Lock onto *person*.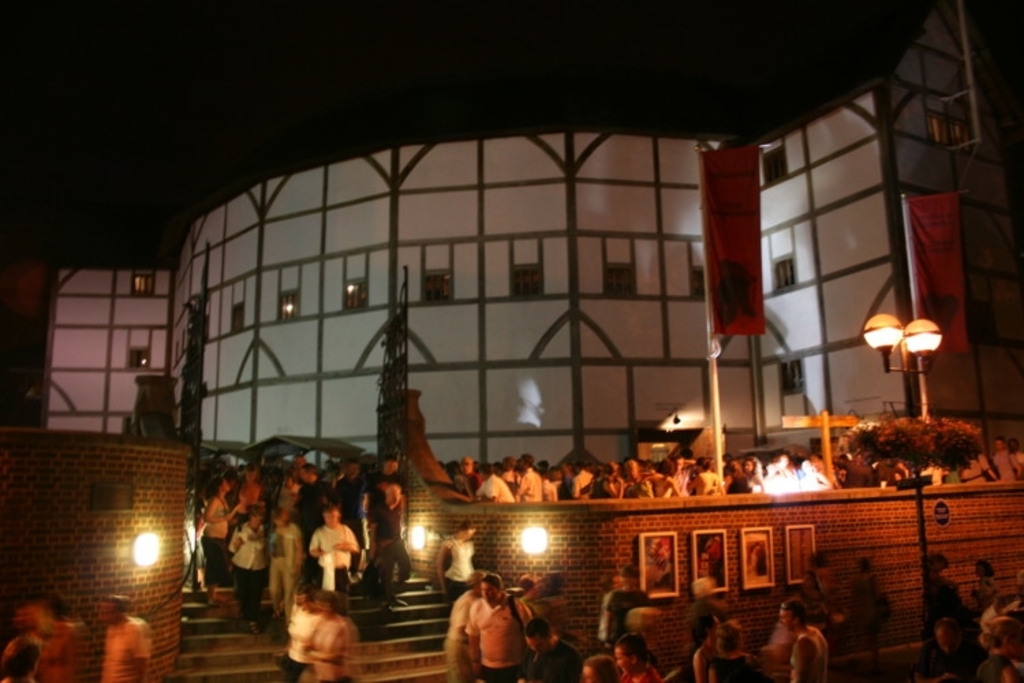
Locked: box=[655, 456, 683, 499].
